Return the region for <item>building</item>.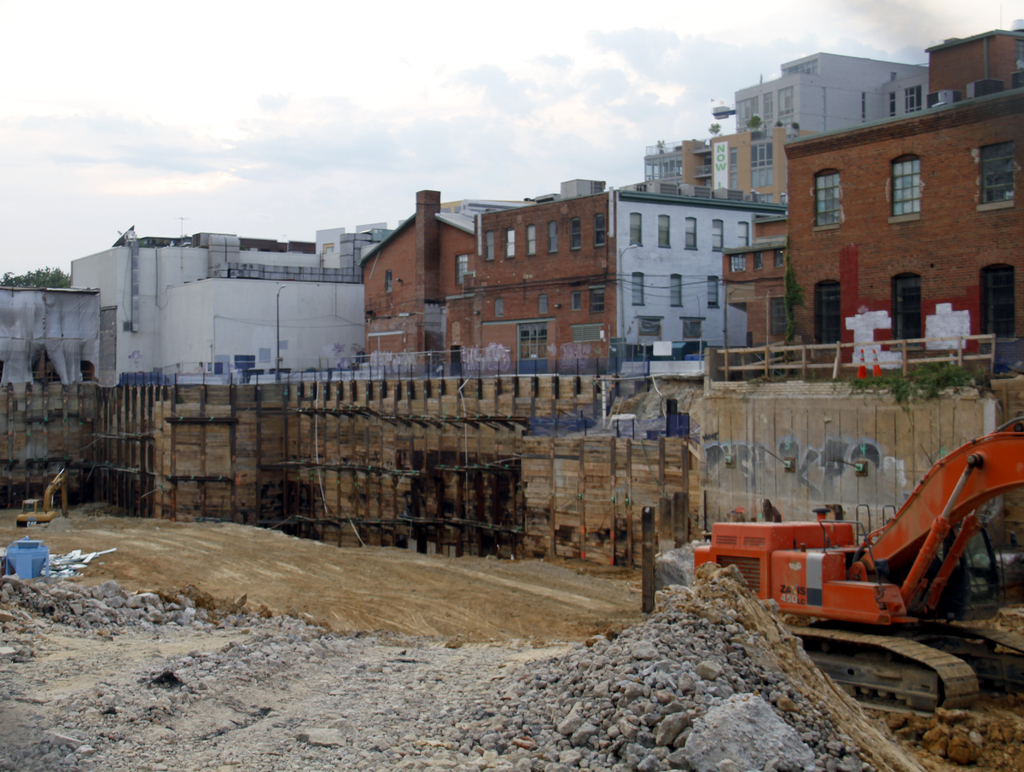
bbox=[932, 35, 1023, 106].
